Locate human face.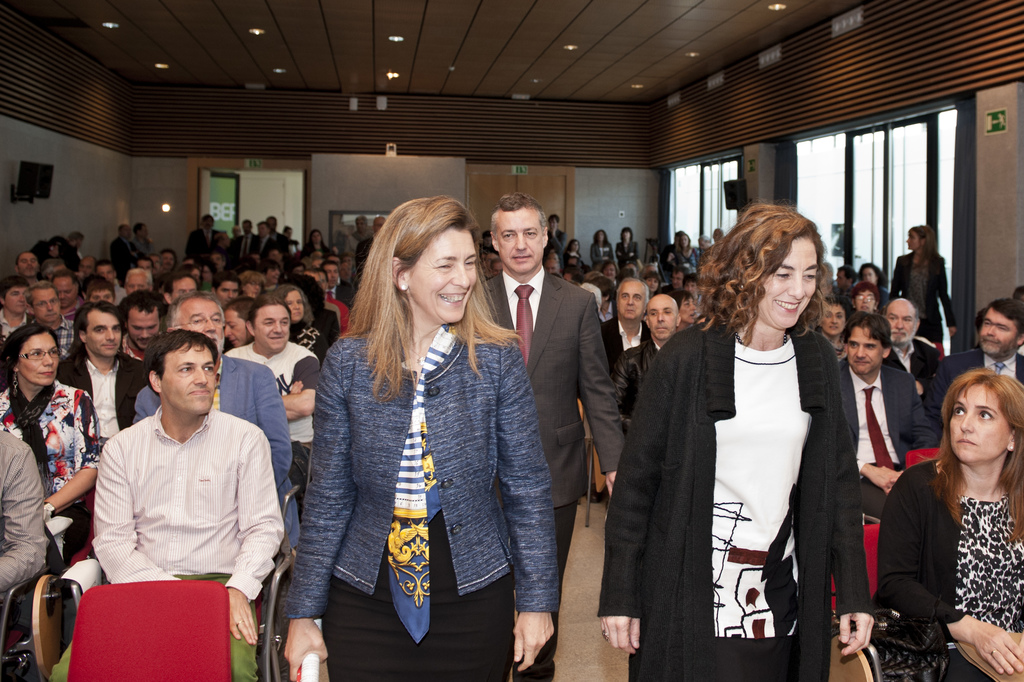
Bounding box: crop(977, 305, 1018, 355).
